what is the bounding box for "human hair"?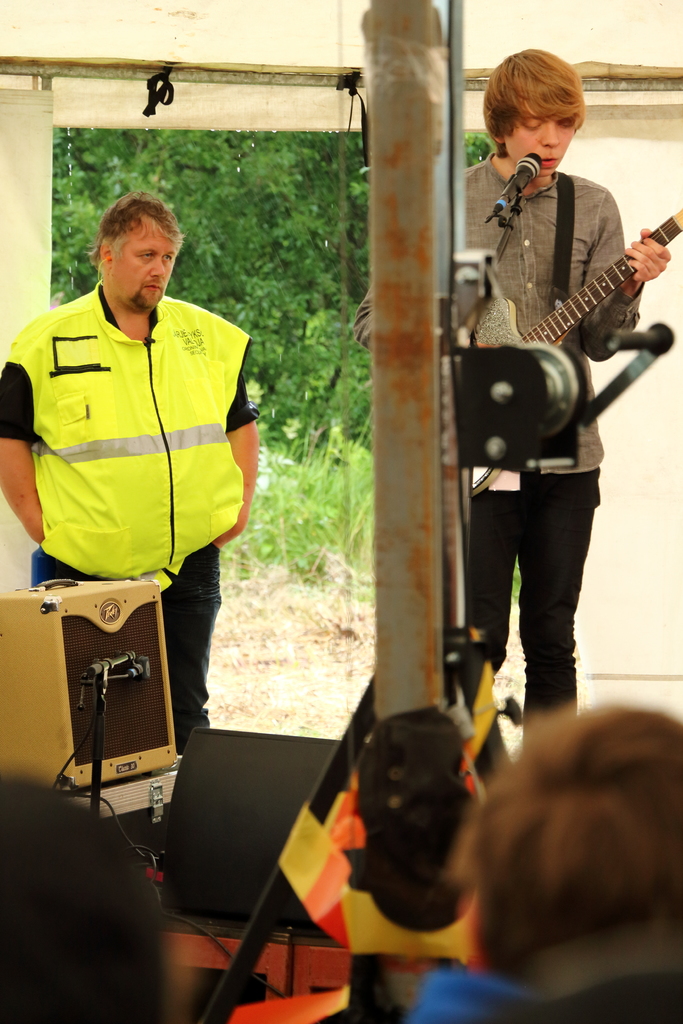
{"left": 476, "top": 696, "right": 667, "bottom": 987}.
